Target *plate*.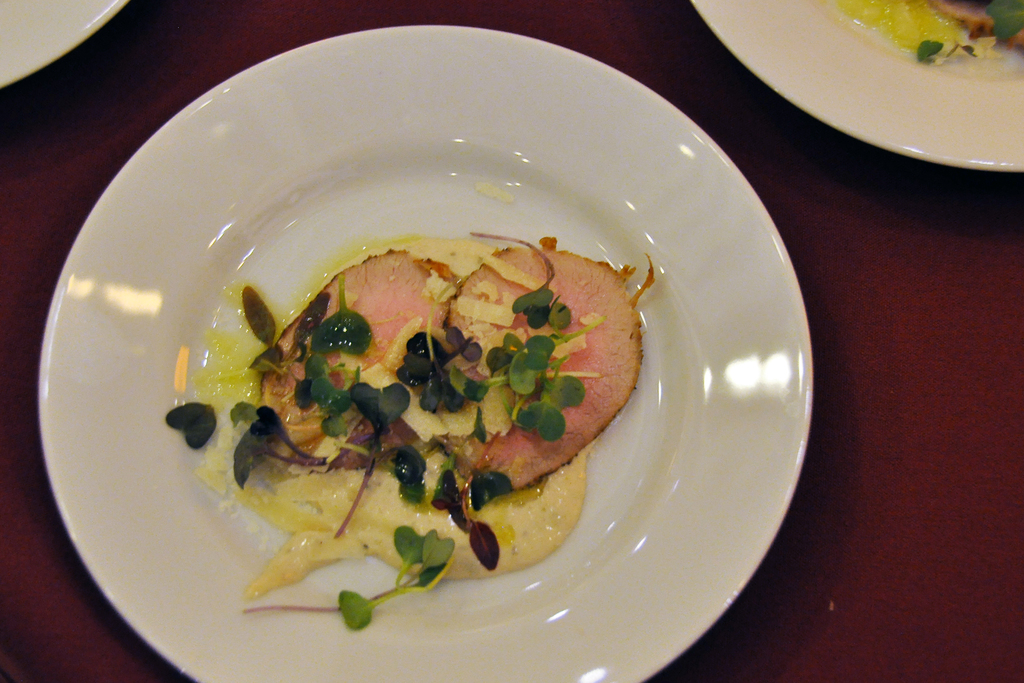
Target region: 0/0/131/88.
